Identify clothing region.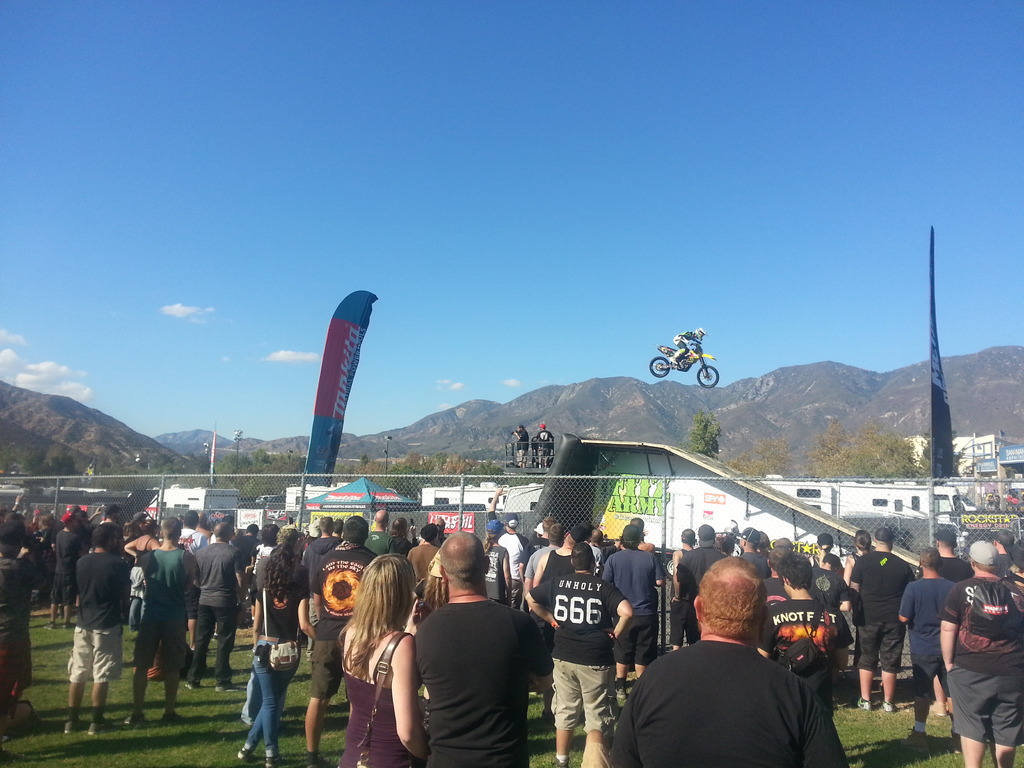
Region: region(328, 642, 426, 766).
